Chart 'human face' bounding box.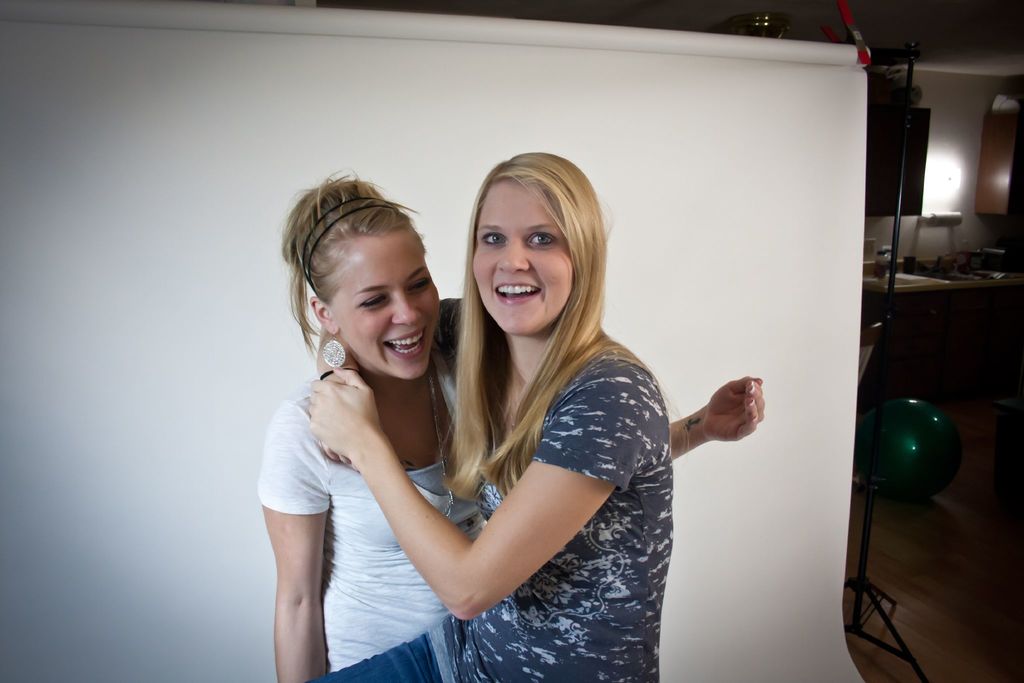
Charted: l=345, t=233, r=439, b=378.
